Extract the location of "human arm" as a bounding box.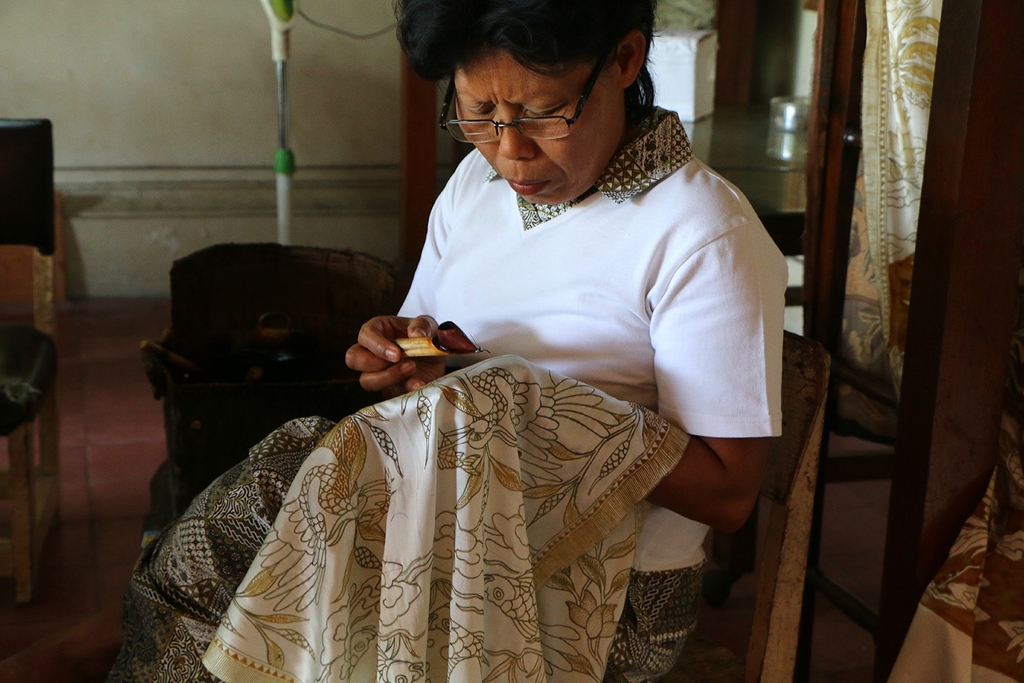
<region>347, 146, 488, 402</region>.
